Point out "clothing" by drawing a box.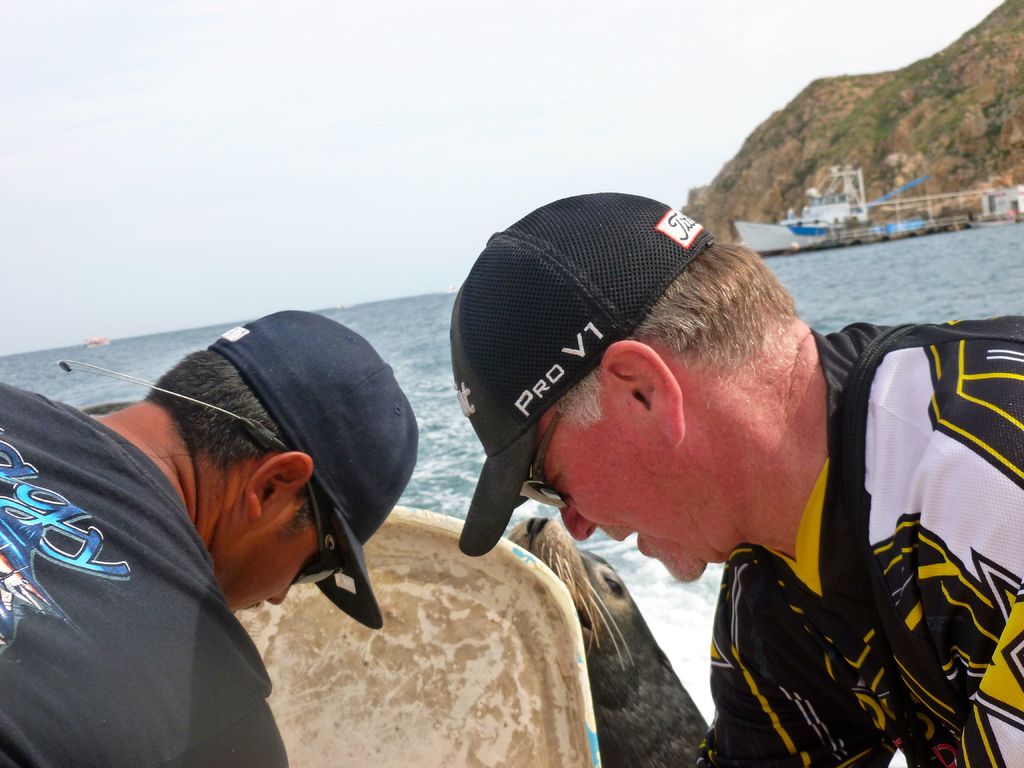
bbox(0, 287, 278, 755).
